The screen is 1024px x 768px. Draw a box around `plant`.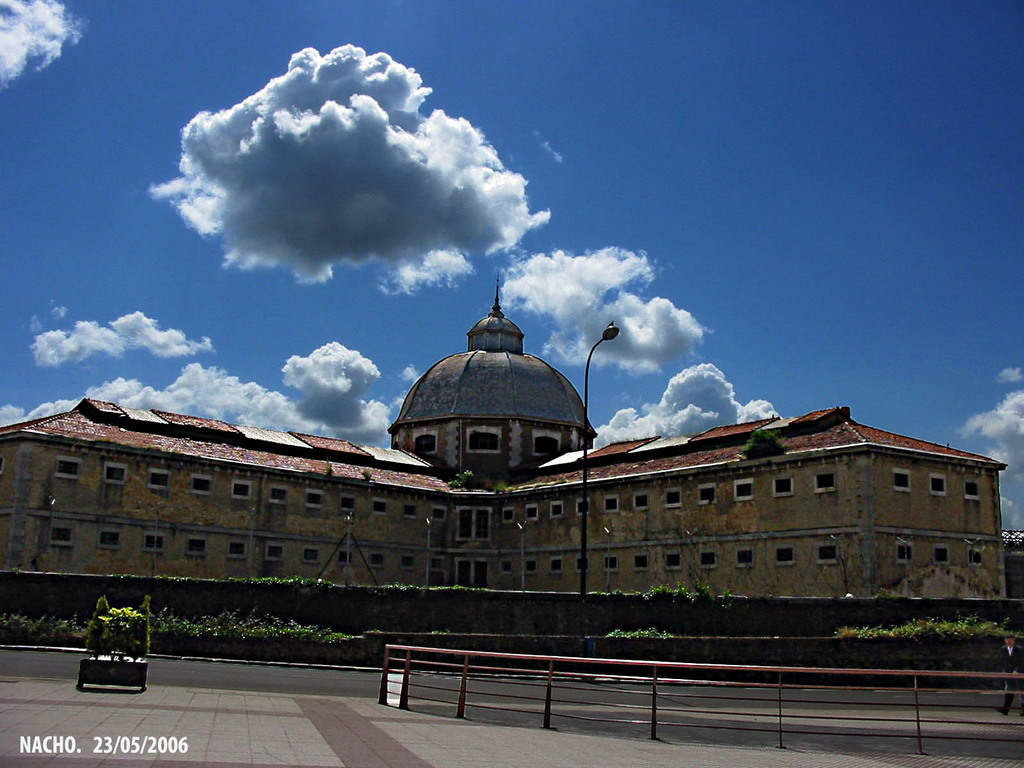
box(596, 631, 676, 643).
